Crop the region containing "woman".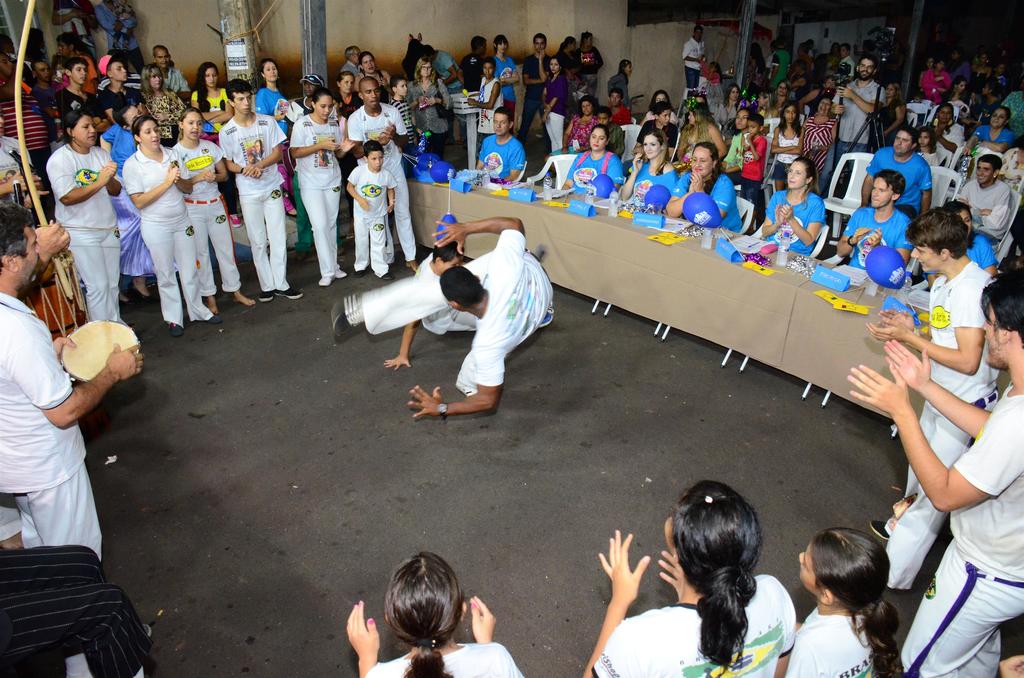
Crop region: detection(642, 87, 676, 127).
